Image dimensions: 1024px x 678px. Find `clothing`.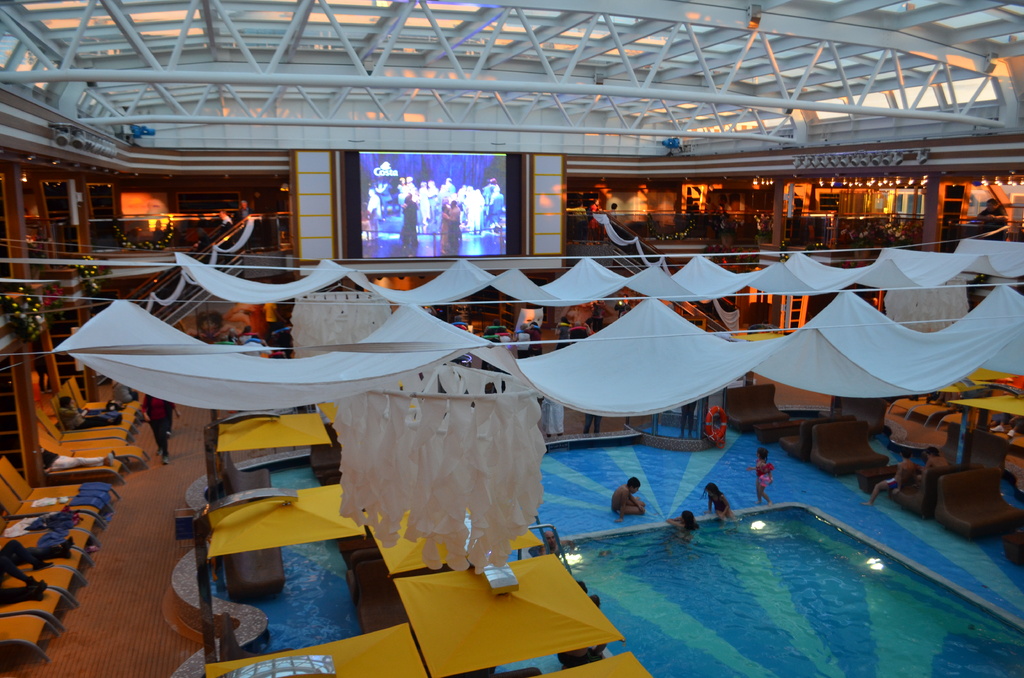
[x1=579, y1=409, x2=604, y2=437].
